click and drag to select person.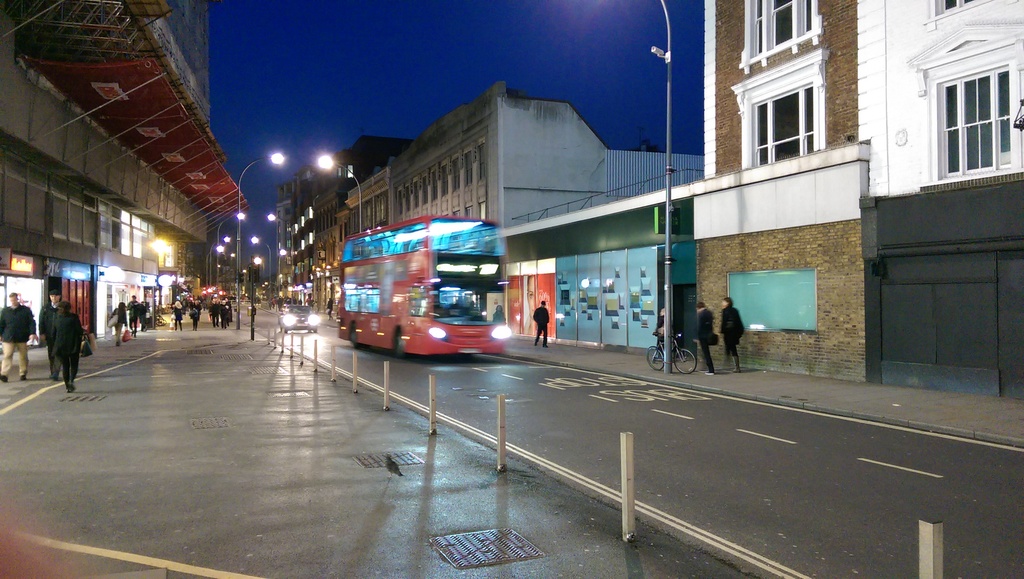
Selection: [x1=0, y1=291, x2=39, y2=389].
